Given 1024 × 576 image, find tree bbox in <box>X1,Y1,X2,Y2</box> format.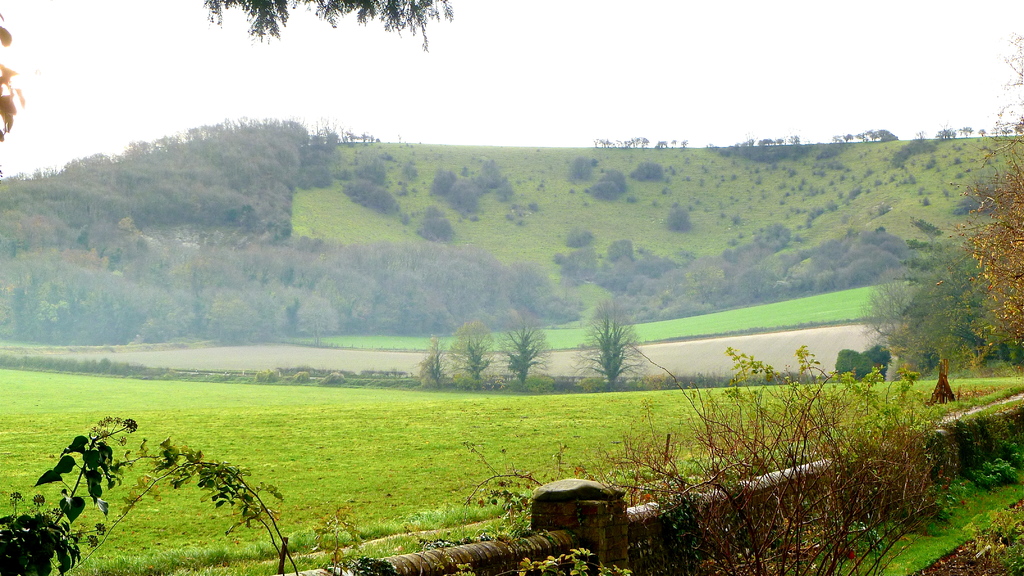
<box>433,173,457,193</box>.
